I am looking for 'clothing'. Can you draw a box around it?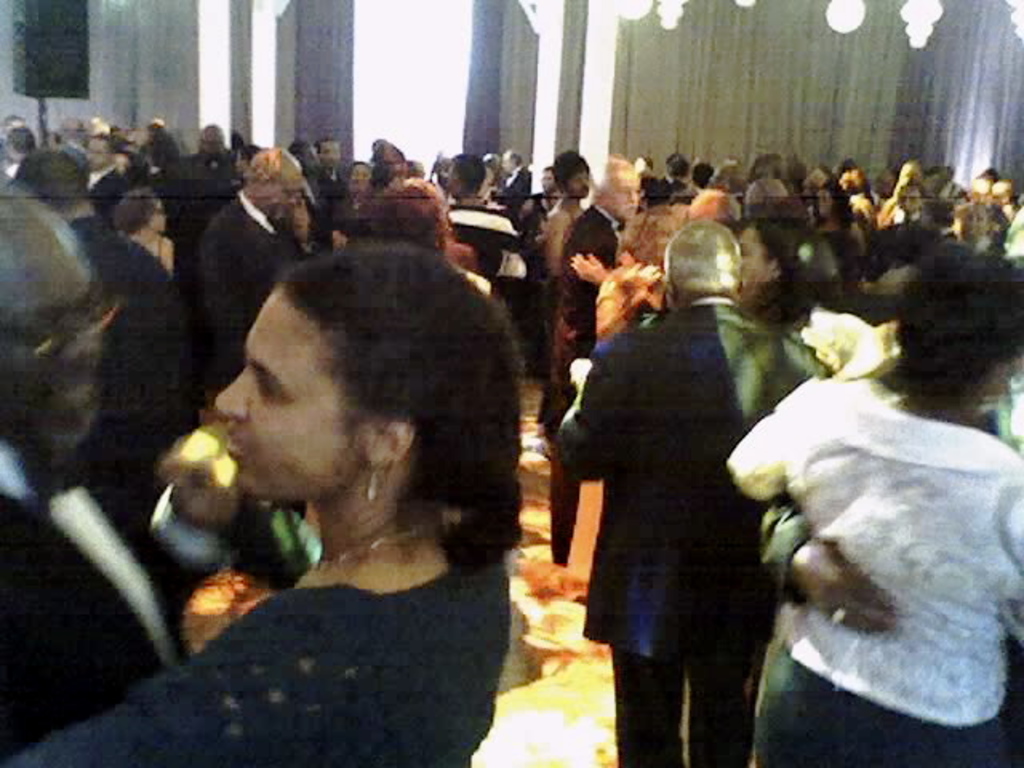
Sure, the bounding box is x1=2 y1=555 x2=517 y2=766.
